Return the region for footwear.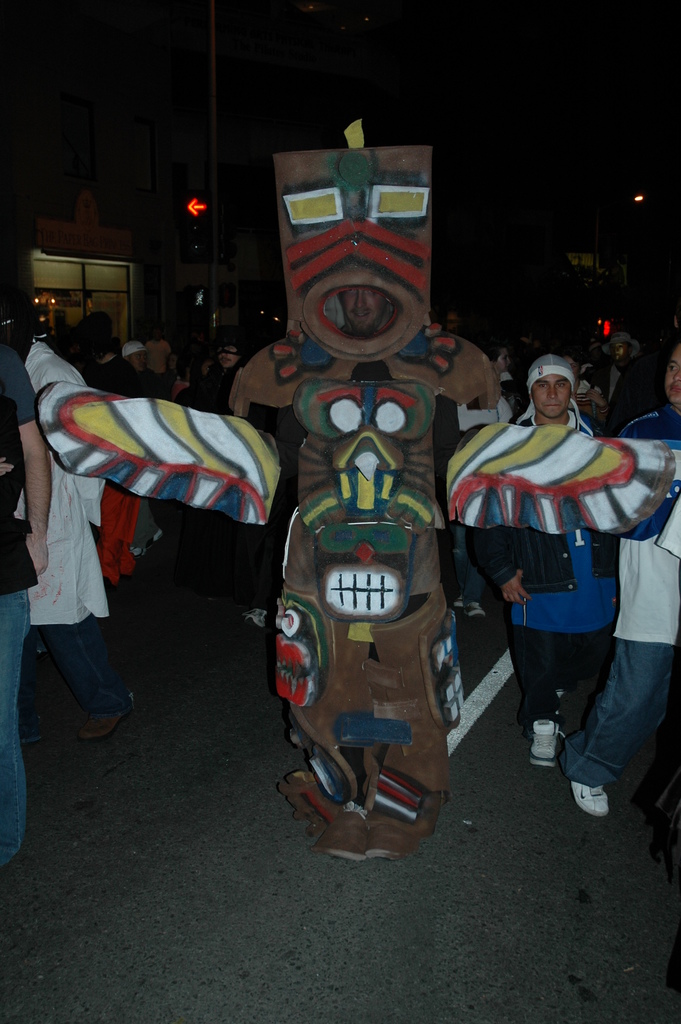
bbox=[456, 596, 472, 610].
